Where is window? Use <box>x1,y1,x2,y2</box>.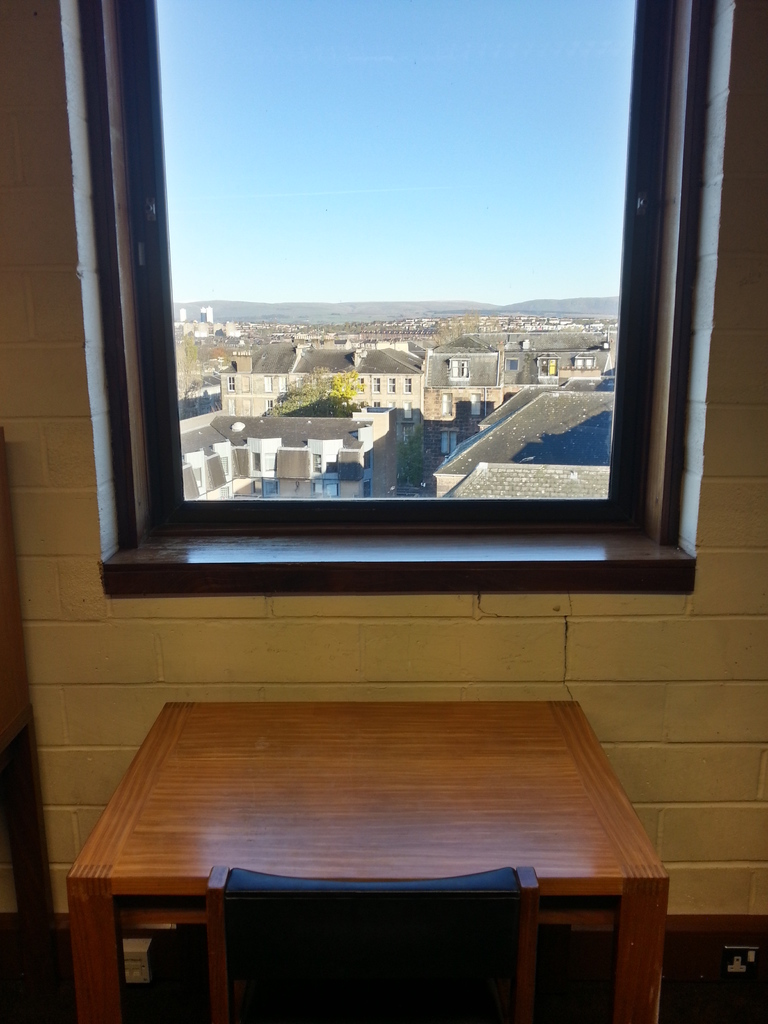
<box>536,356,558,383</box>.
